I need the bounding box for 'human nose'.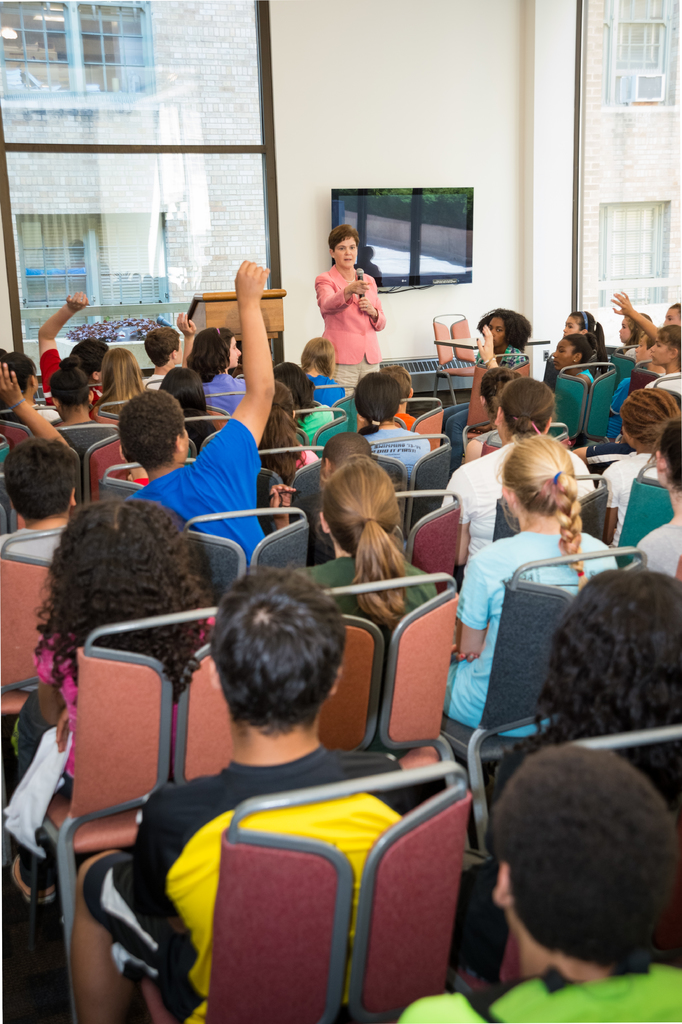
Here it is: pyautogui.locateOnScreen(344, 246, 351, 255).
